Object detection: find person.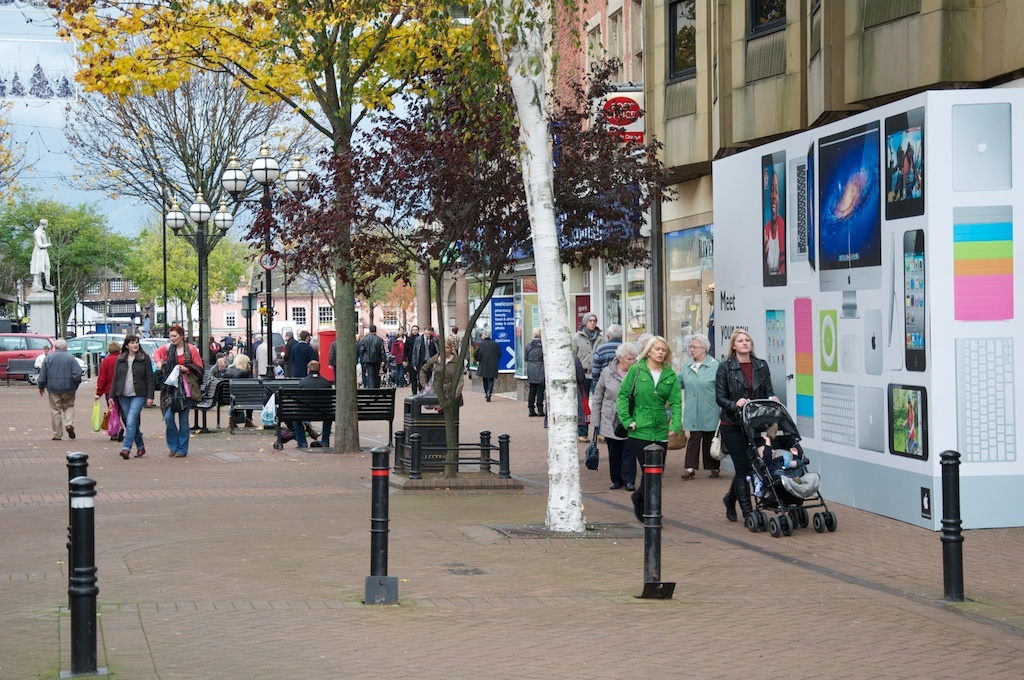
locate(155, 324, 203, 457).
